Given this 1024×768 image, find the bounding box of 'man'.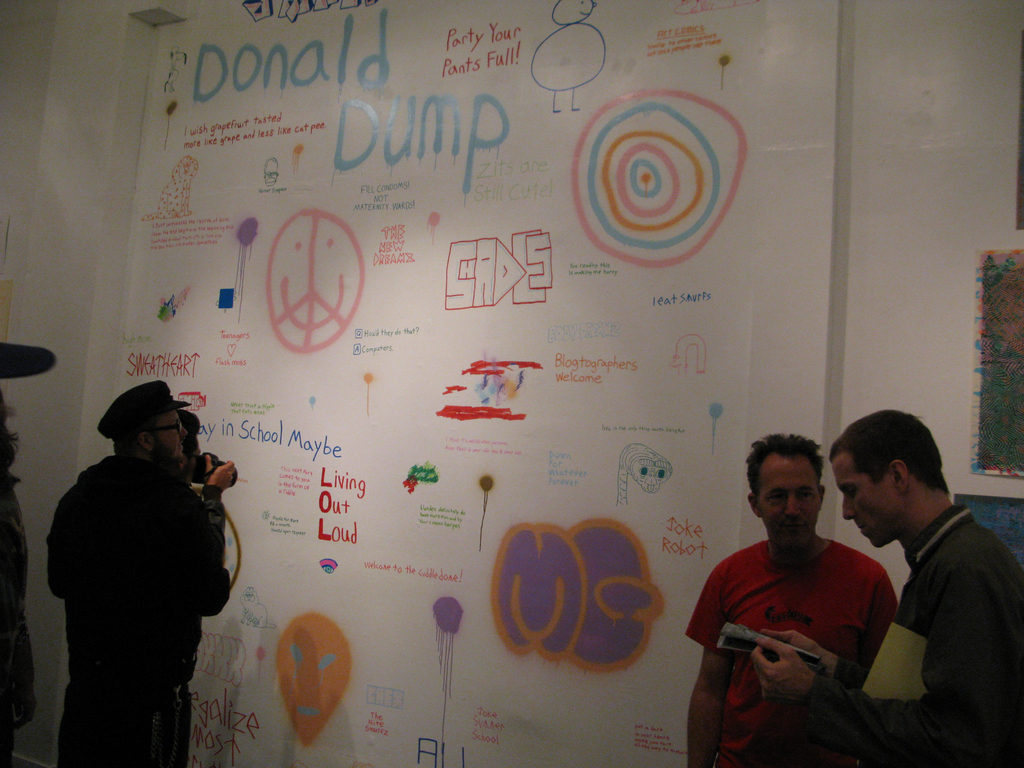
detection(748, 410, 1023, 767).
